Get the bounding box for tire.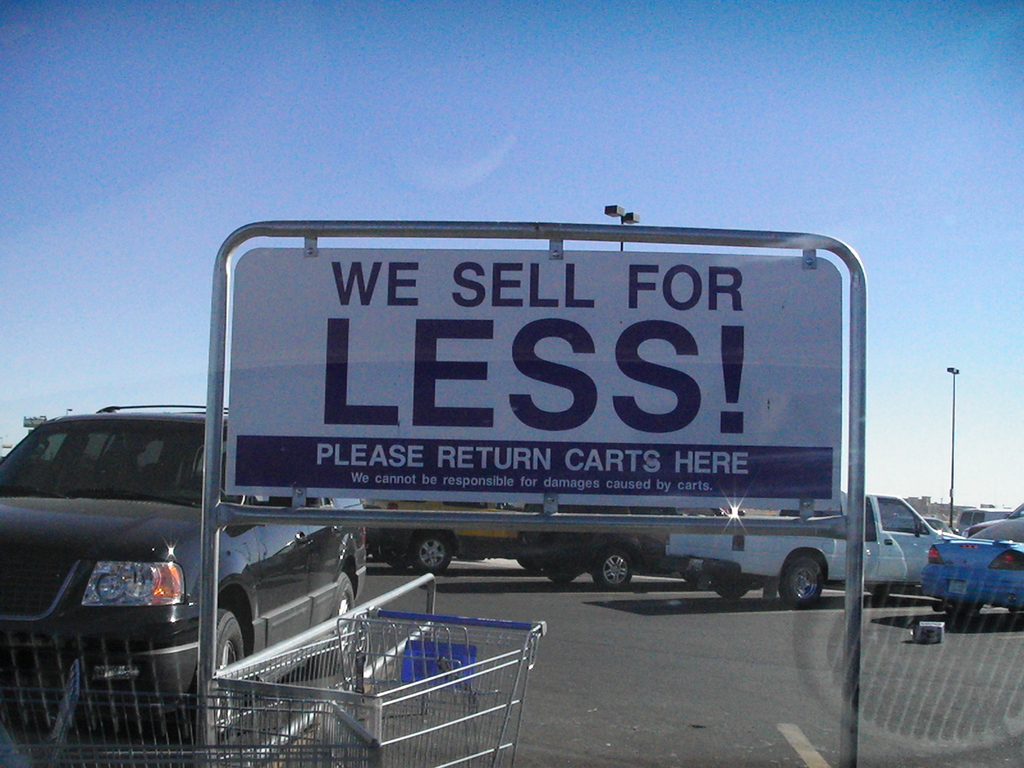
bbox=(378, 532, 412, 569).
